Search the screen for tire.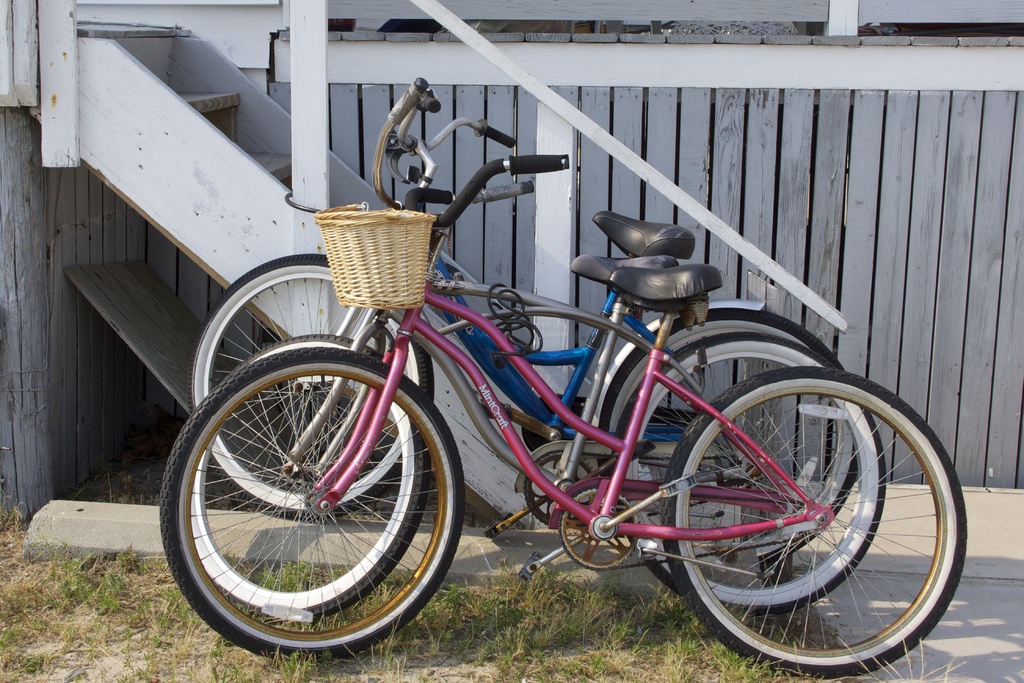
Found at [161, 349, 463, 655].
